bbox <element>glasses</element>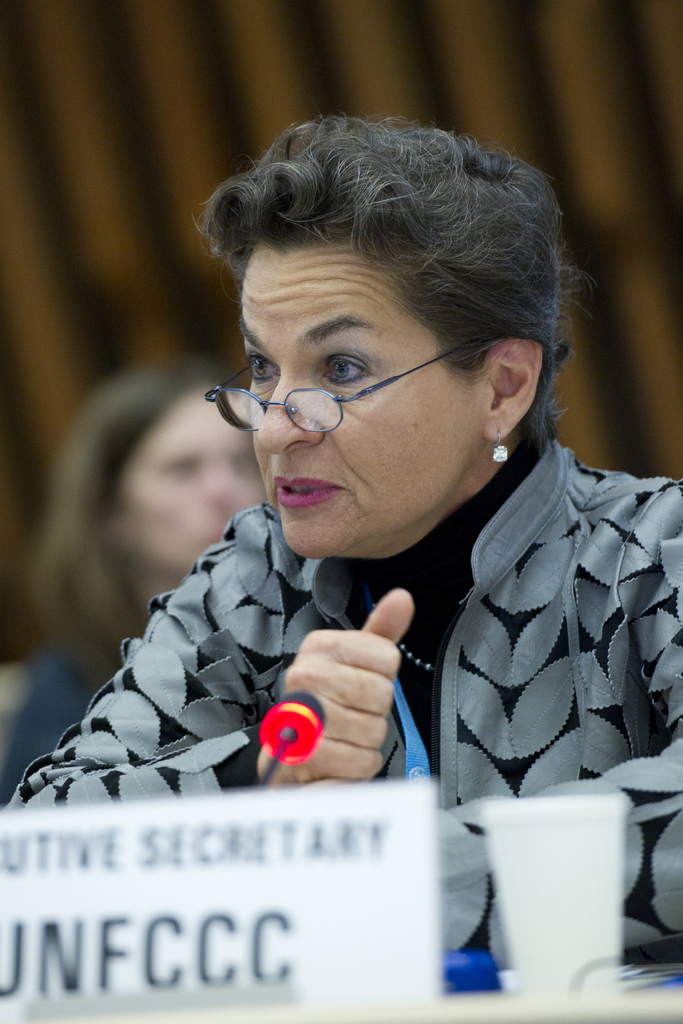
{"x1": 197, "y1": 350, "x2": 460, "y2": 436}
